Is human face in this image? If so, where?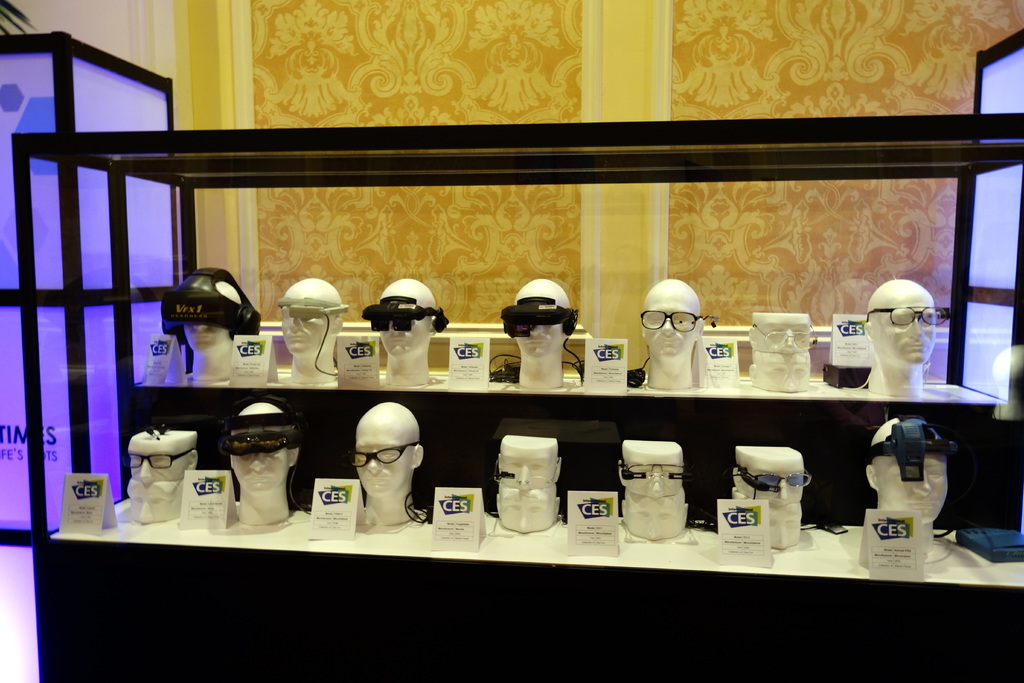
Yes, at detection(354, 424, 410, 498).
